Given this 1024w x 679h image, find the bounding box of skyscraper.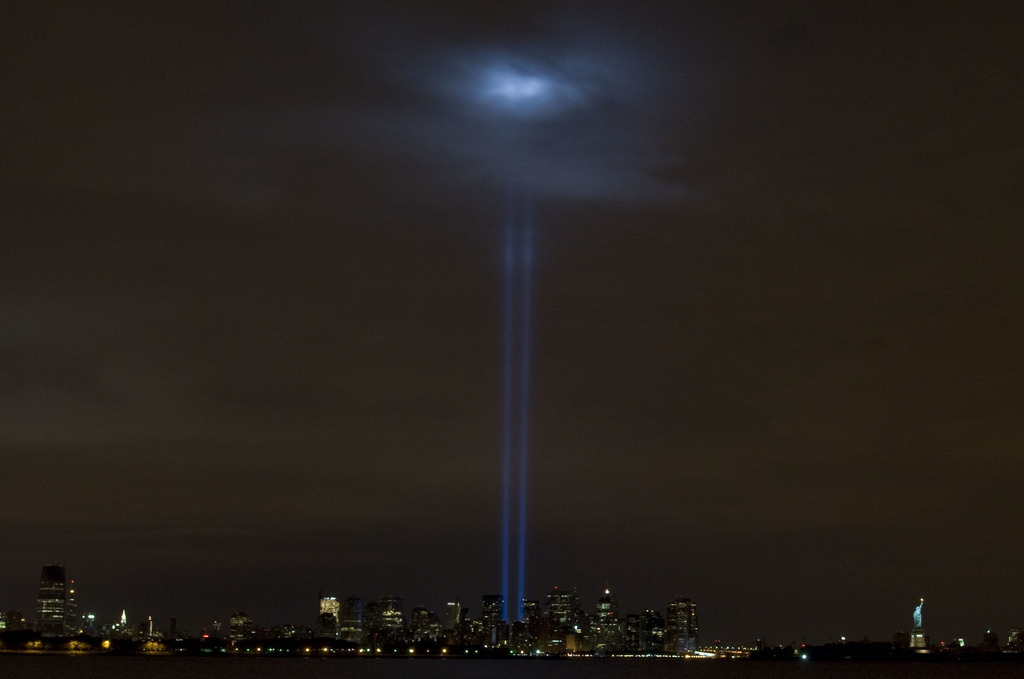
box=[448, 600, 459, 628].
